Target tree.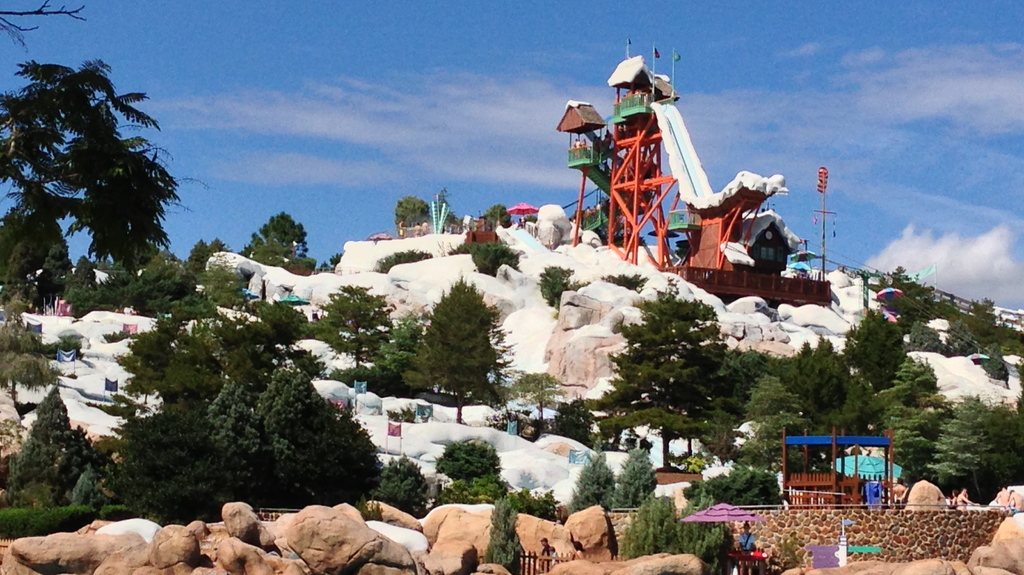
Target region: (563,453,614,516).
